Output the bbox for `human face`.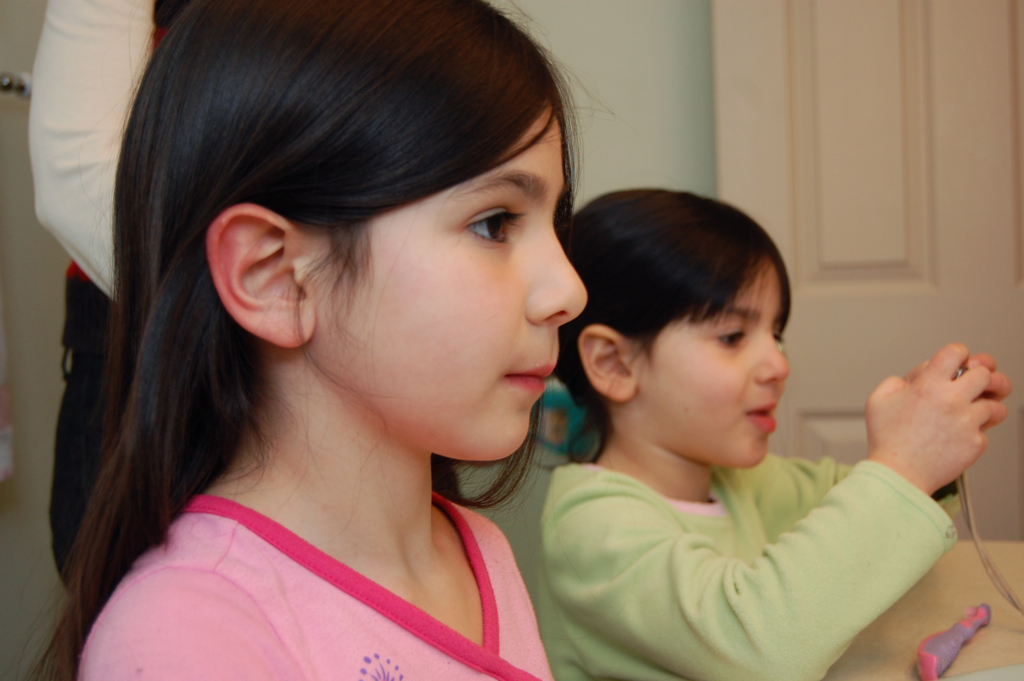
locate(642, 254, 791, 465).
